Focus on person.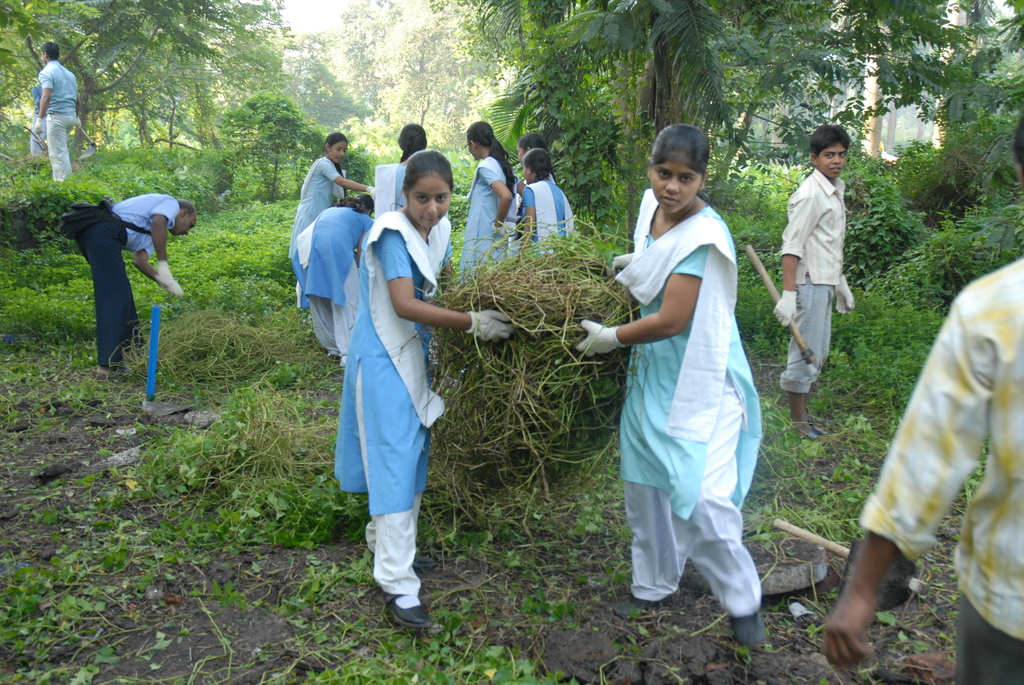
Focused at x1=59 y1=190 x2=195 y2=379.
